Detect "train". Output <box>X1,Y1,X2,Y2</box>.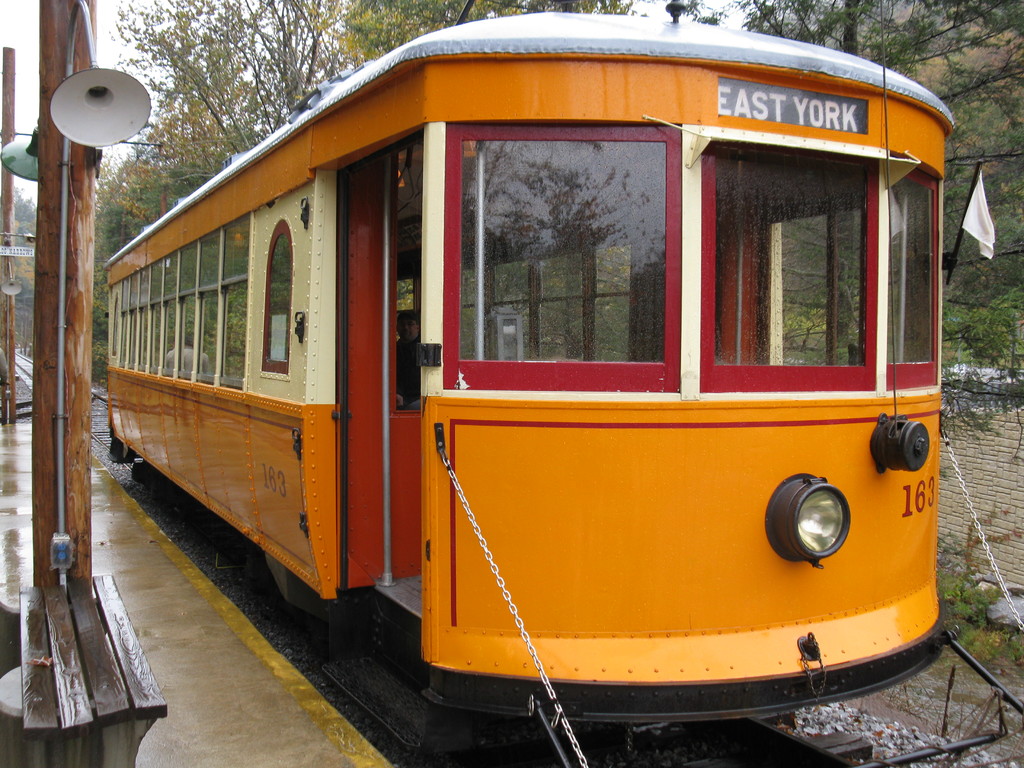
<box>108,0,954,767</box>.
